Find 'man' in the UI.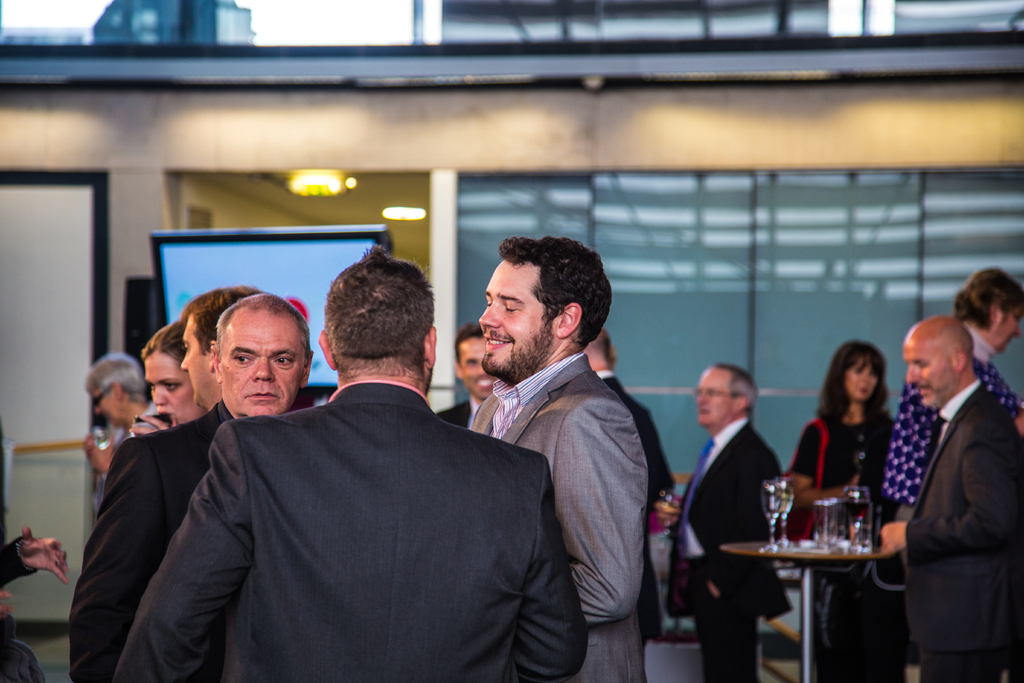
UI element at 471,231,652,682.
